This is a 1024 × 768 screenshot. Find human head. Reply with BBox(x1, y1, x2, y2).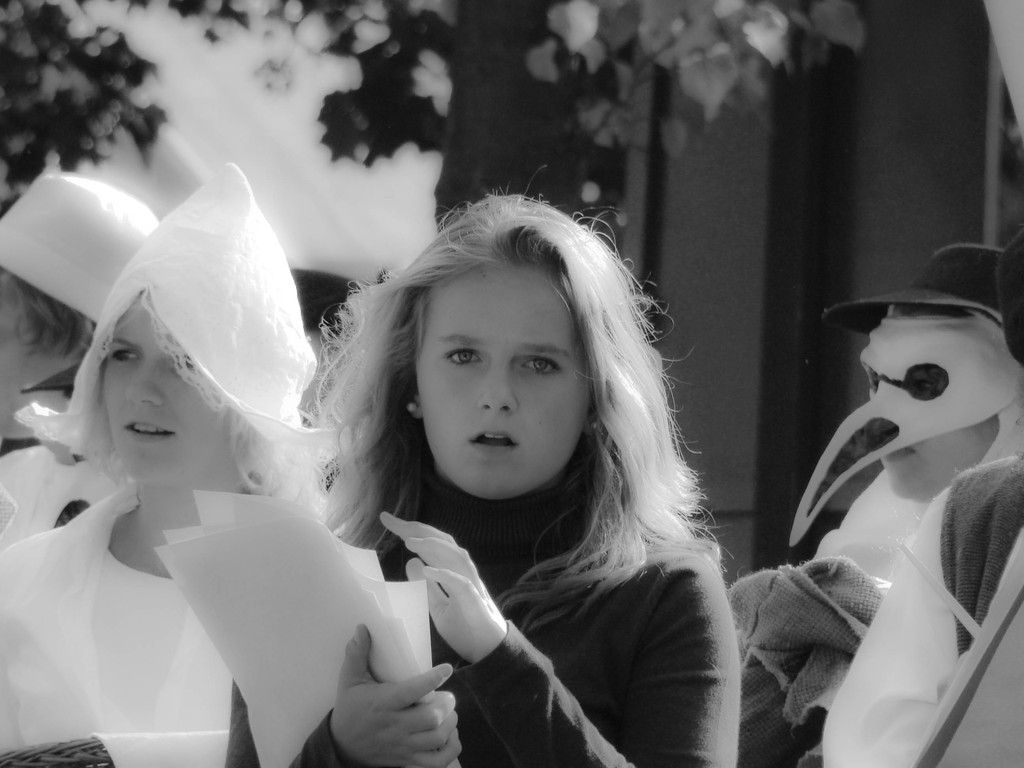
BBox(96, 220, 303, 492).
